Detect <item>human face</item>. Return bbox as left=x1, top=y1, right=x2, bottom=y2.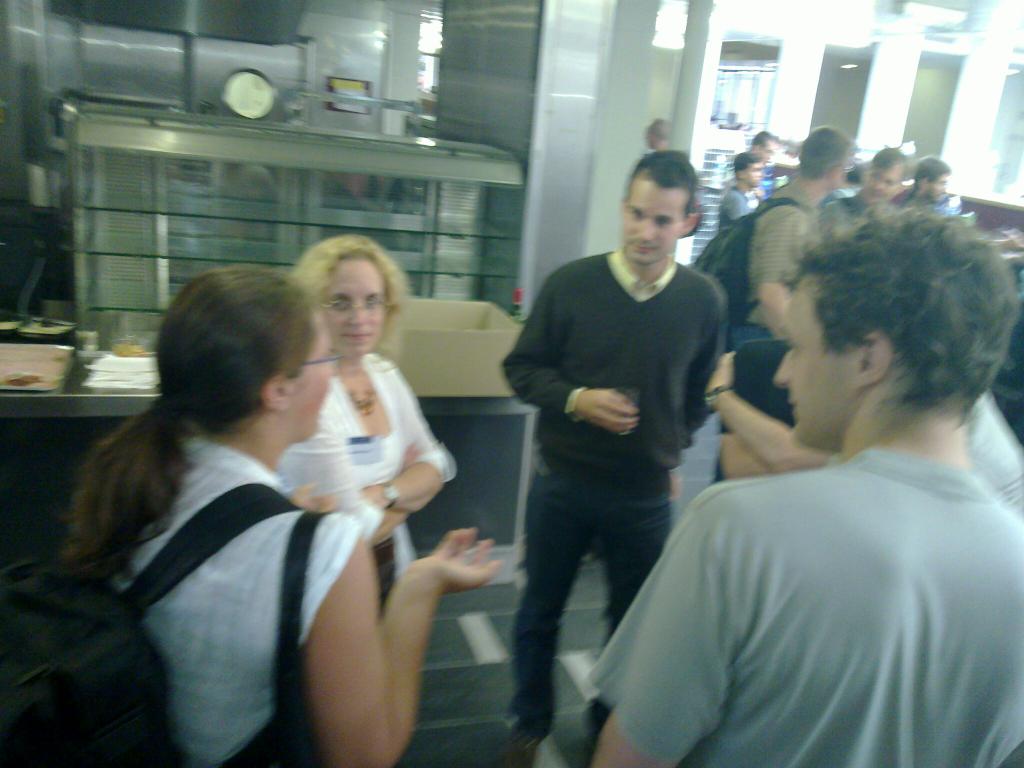
left=866, top=164, right=897, bottom=205.
